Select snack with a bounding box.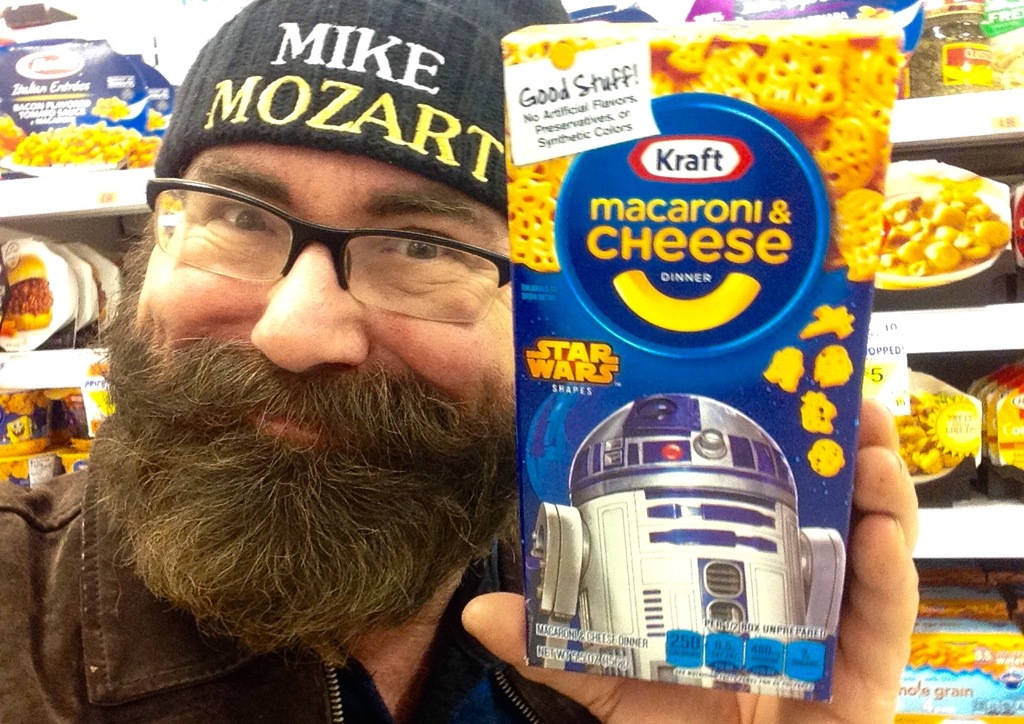
[0,251,50,337].
